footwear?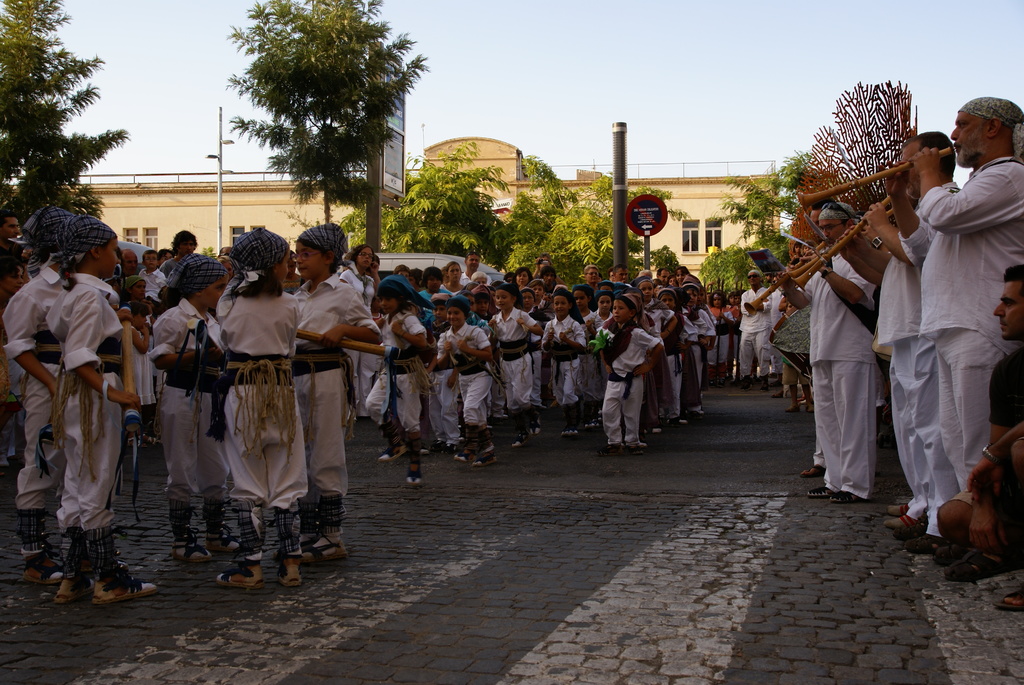
bbox(694, 405, 706, 416)
